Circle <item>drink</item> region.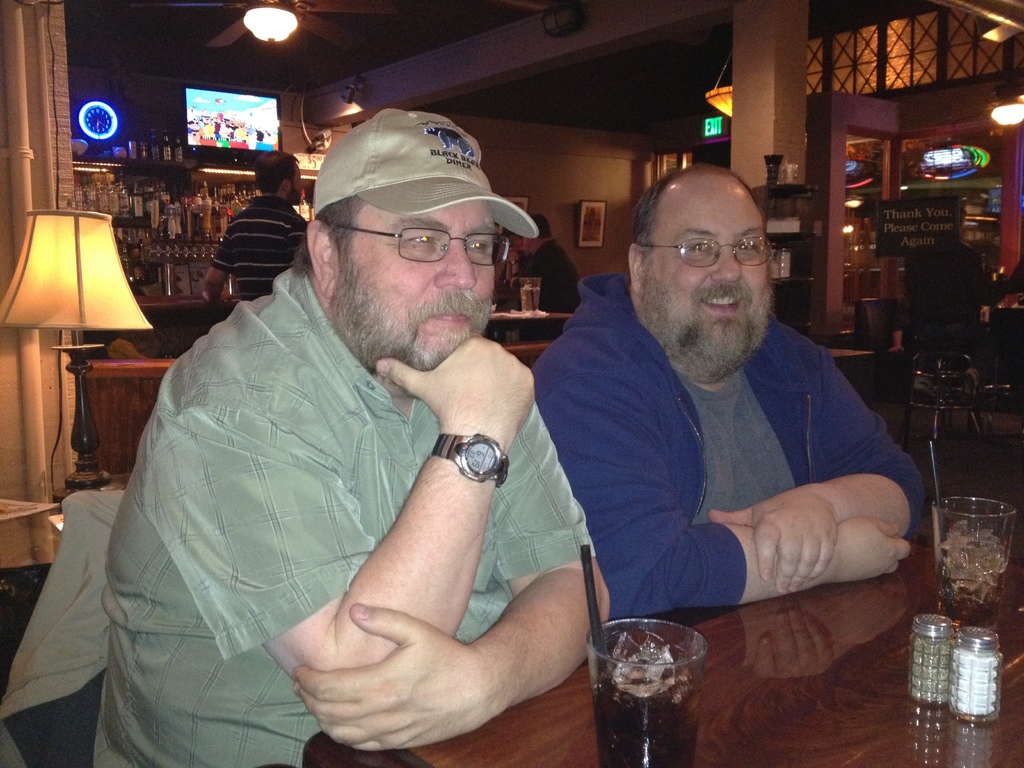
Region: left=158, top=128, right=170, bottom=163.
